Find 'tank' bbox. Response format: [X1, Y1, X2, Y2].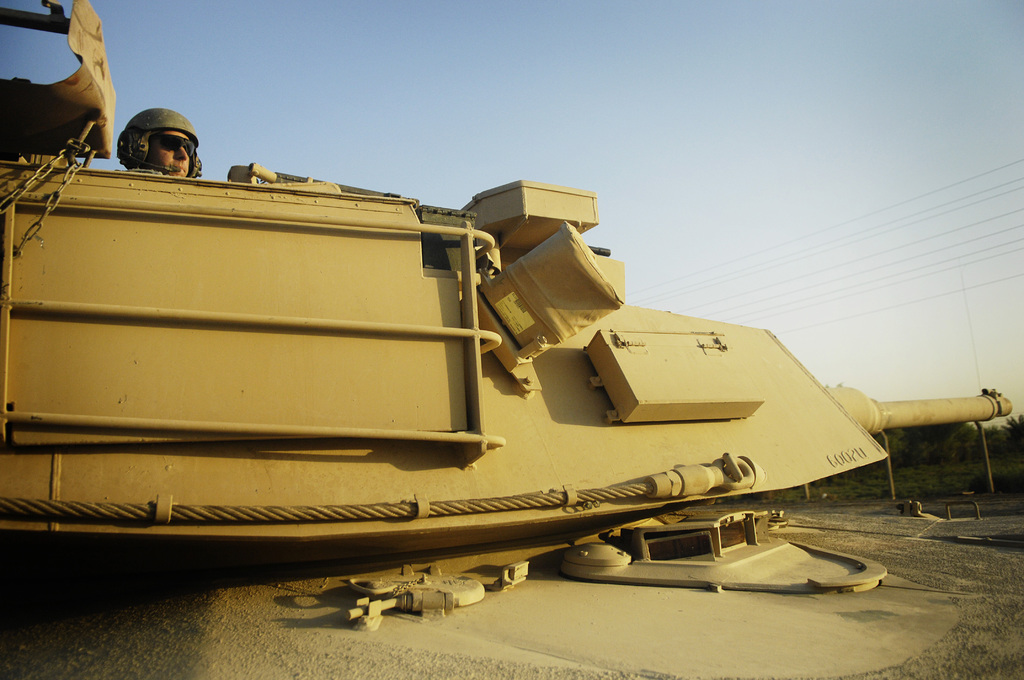
[0, 0, 1014, 630].
